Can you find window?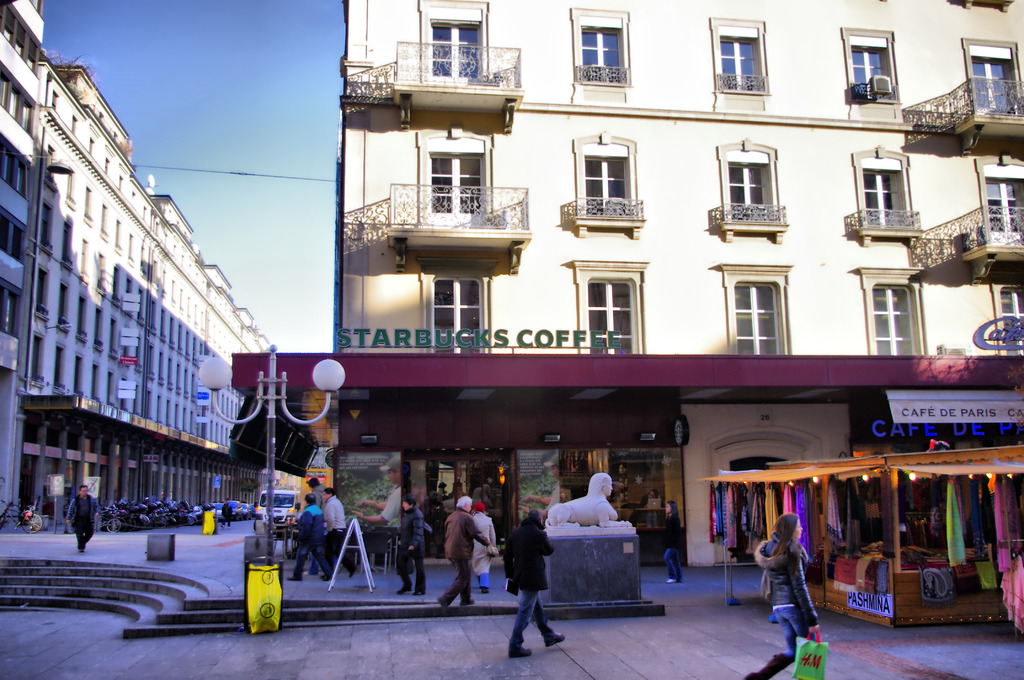
Yes, bounding box: <bbox>970, 152, 1023, 247</bbox>.
